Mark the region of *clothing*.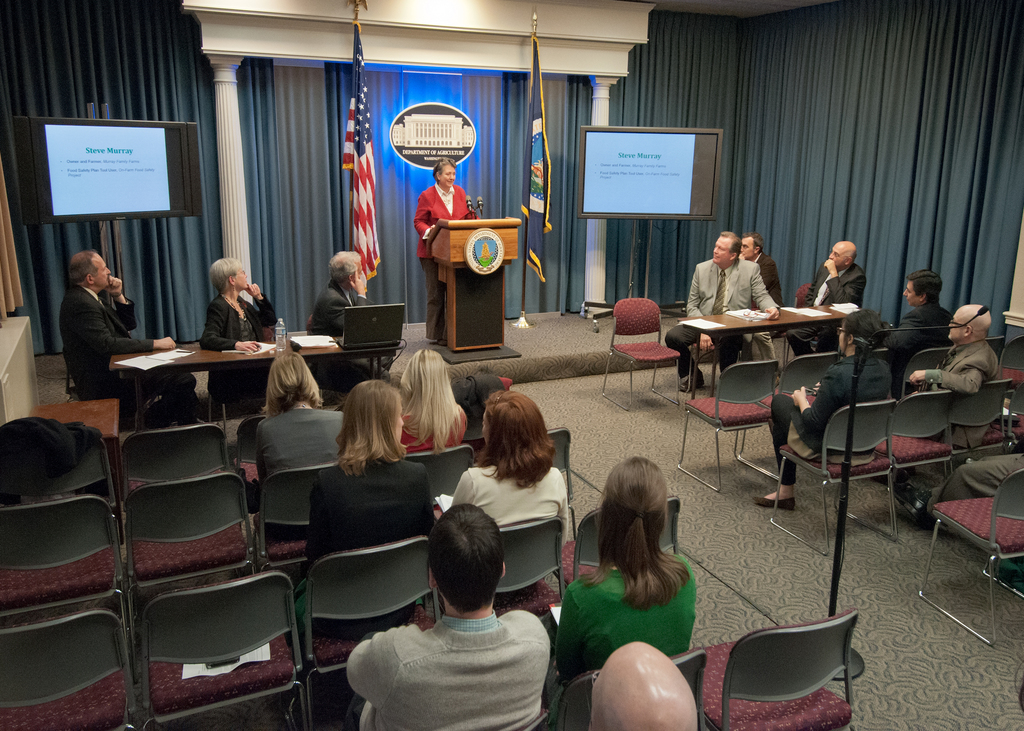
Region: 897:335:1000:449.
